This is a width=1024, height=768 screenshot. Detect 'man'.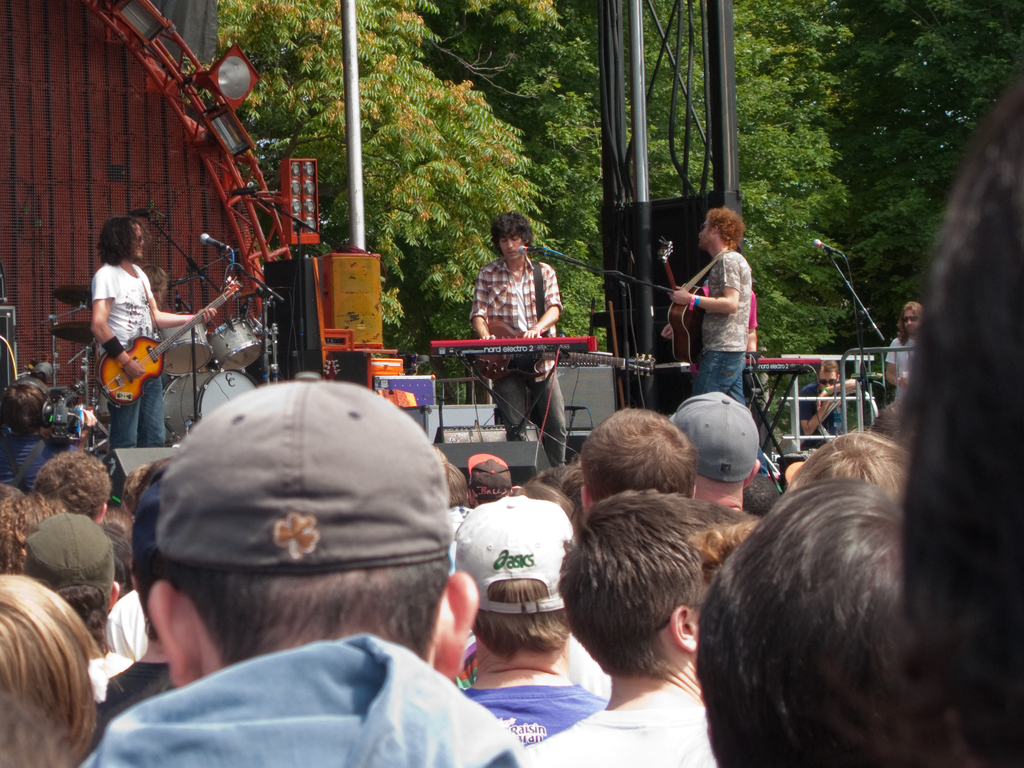
[x1=140, y1=266, x2=174, y2=333].
